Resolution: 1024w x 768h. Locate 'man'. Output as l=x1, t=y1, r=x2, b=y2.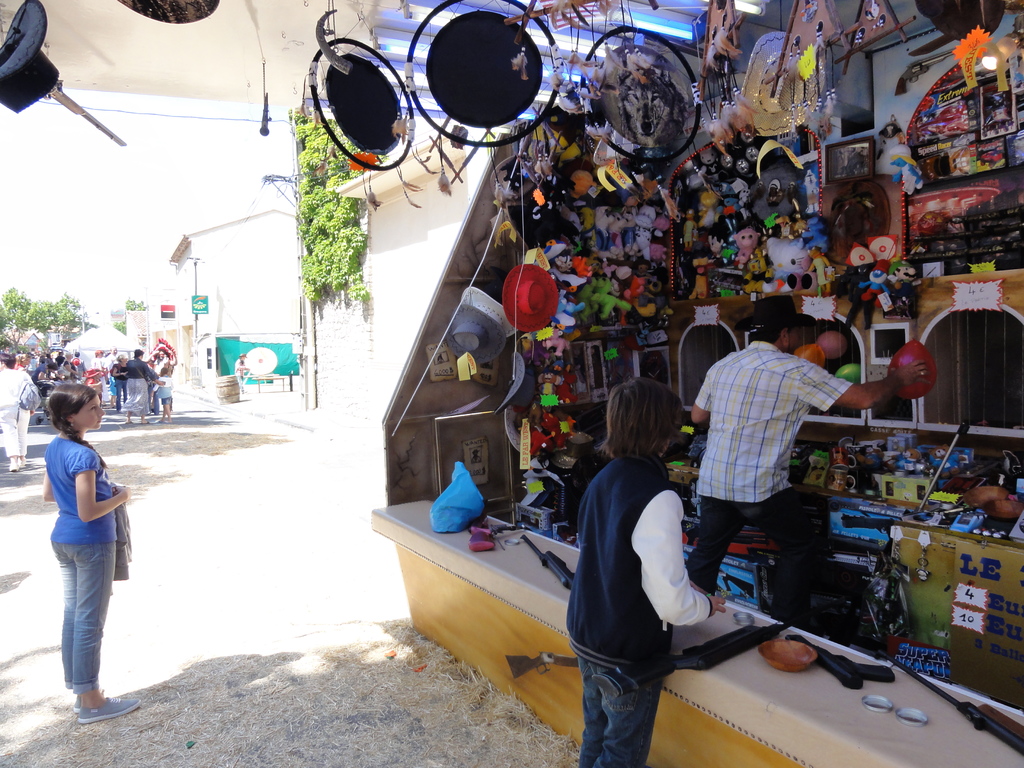
l=73, t=353, r=87, b=379.
